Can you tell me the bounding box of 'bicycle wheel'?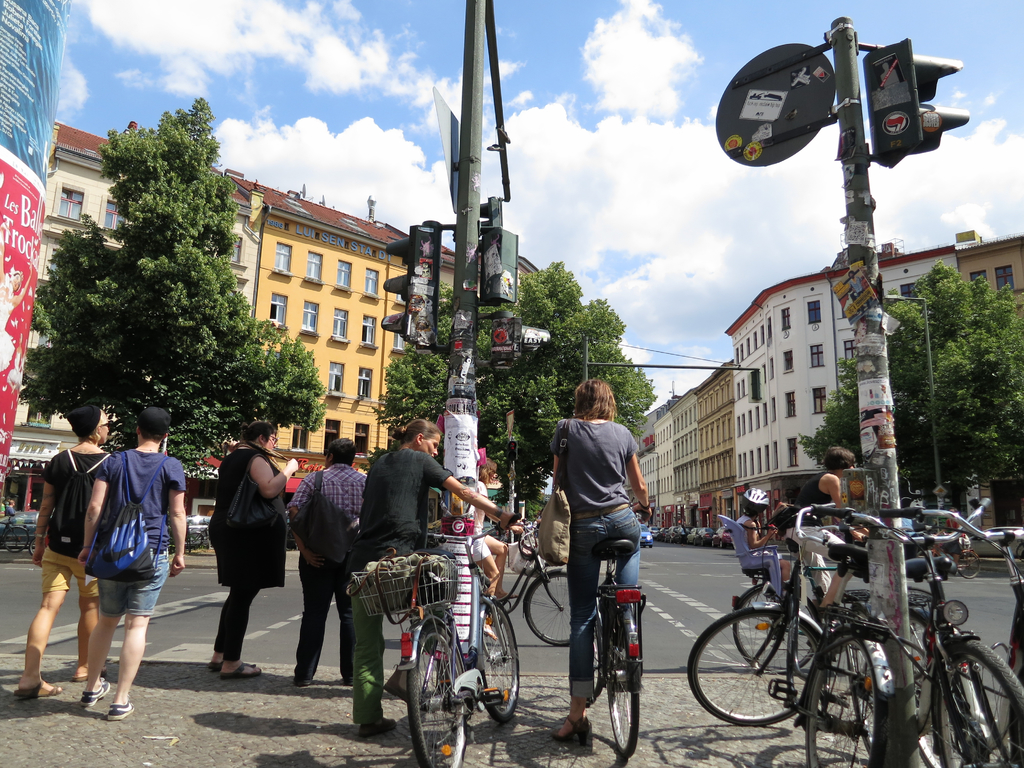
483, 601, 527, 720.
